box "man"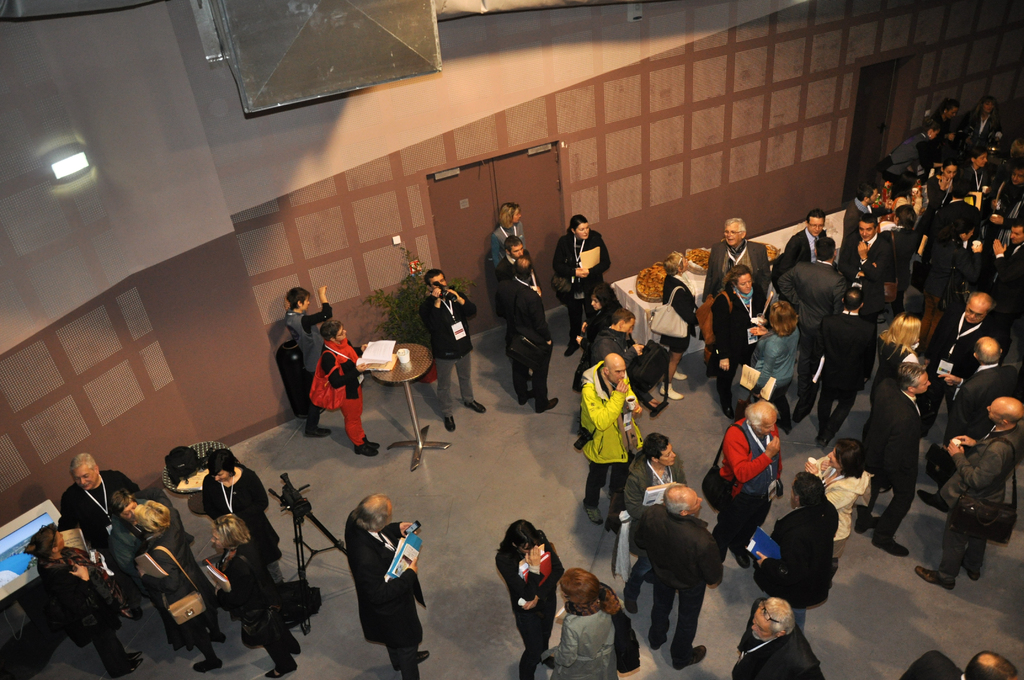
left=777, top=238, right=853, bottom=415
